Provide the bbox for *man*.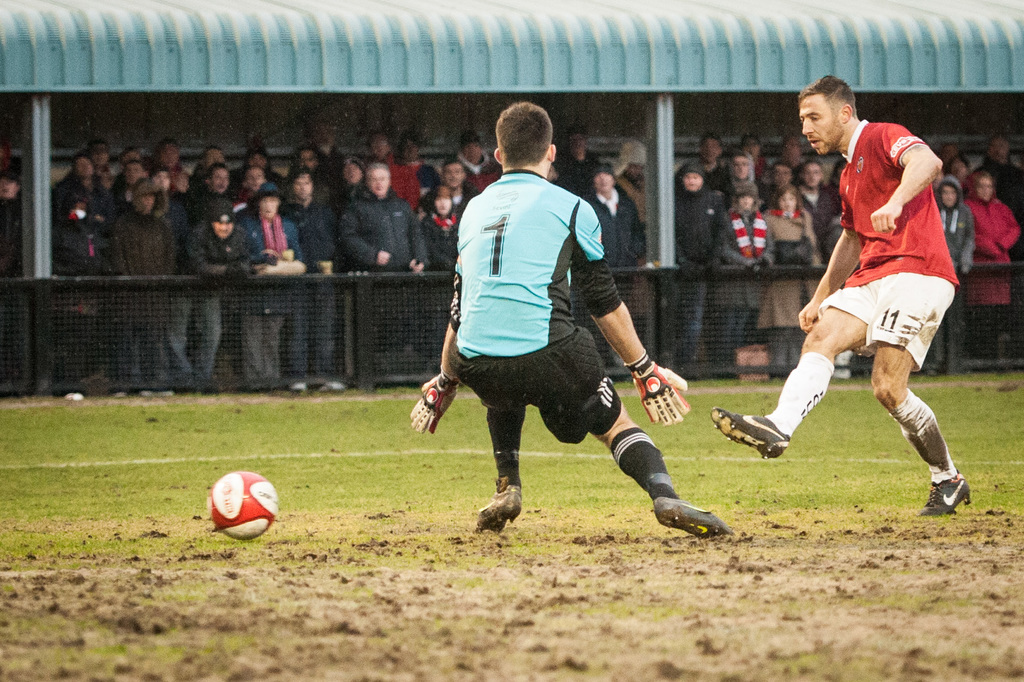
left=147, top=161, right=192, bottom=235.
